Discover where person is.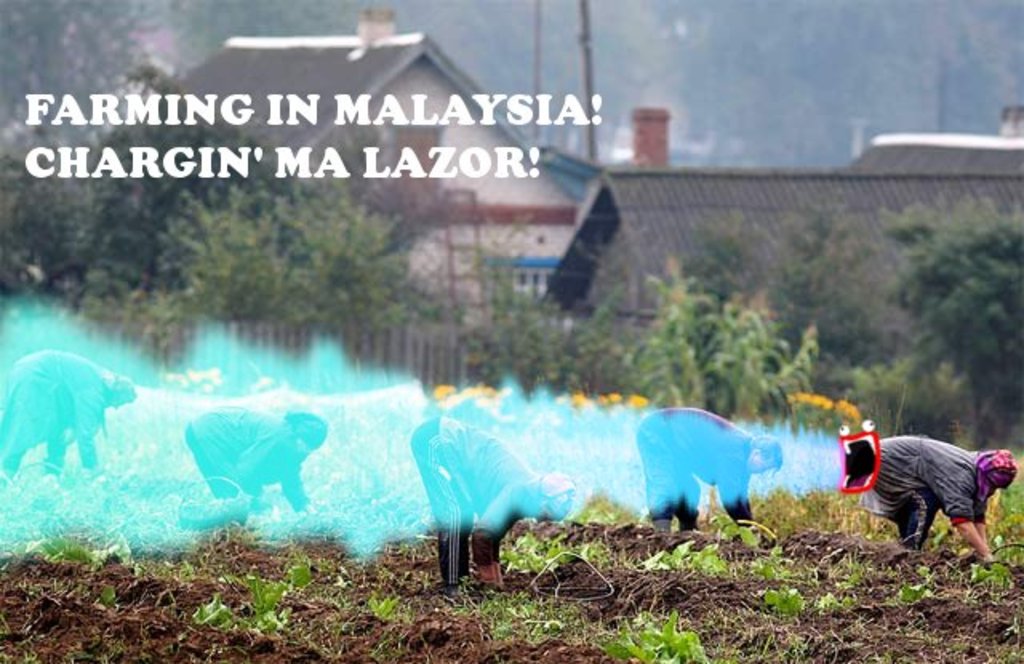
Discovered at [0,347,136,485].
